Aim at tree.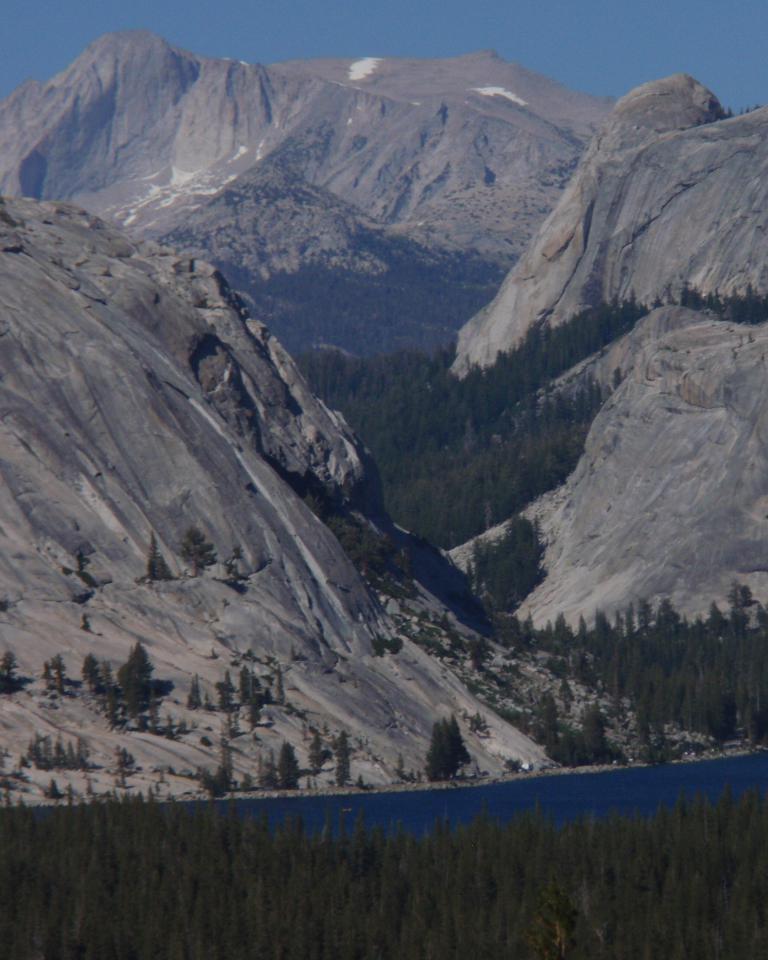
Aimed at 161, 712, 175, 737.
